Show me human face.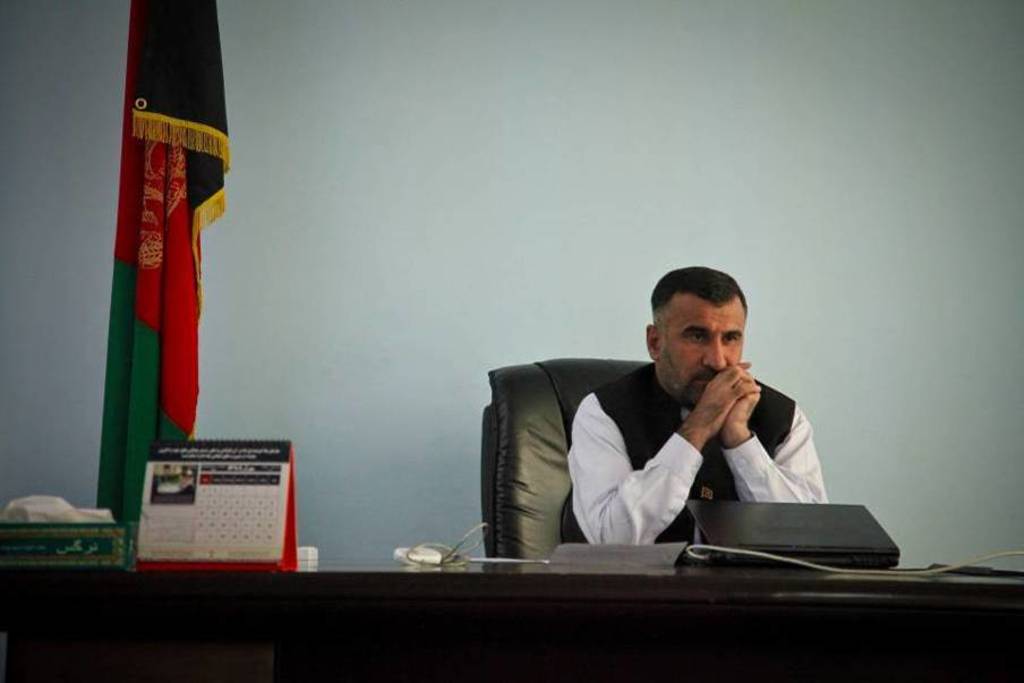
human face is here: (663,304,748,401).
